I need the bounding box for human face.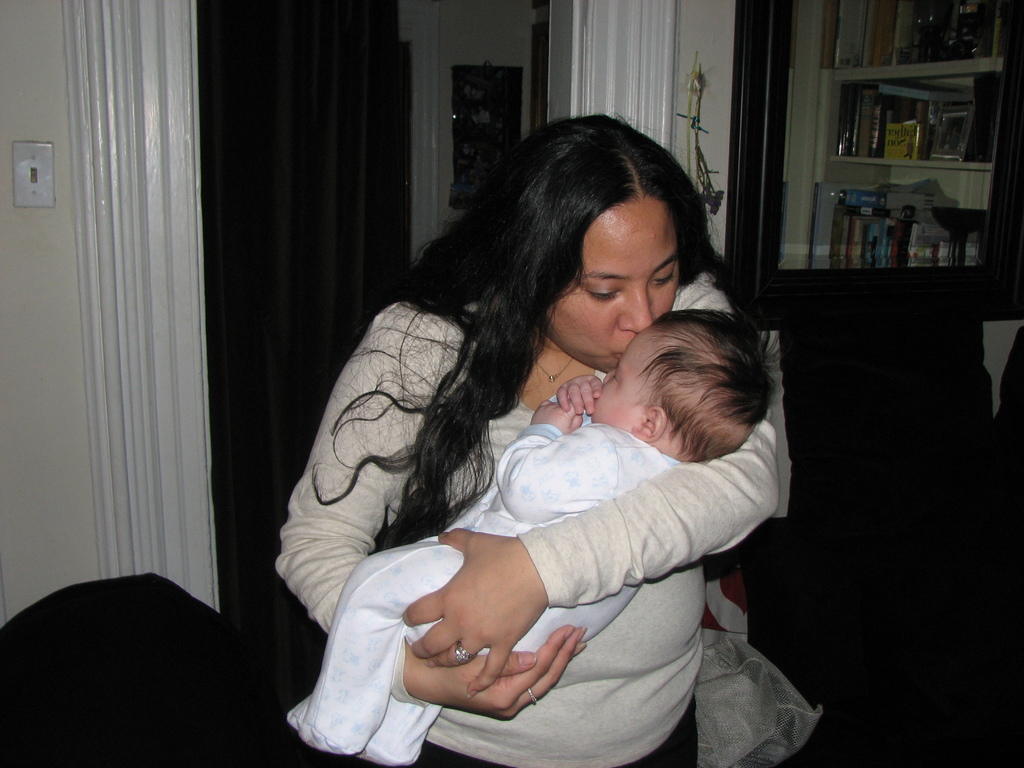
Here it is: <region>587, 327, 648, 433</region>.
